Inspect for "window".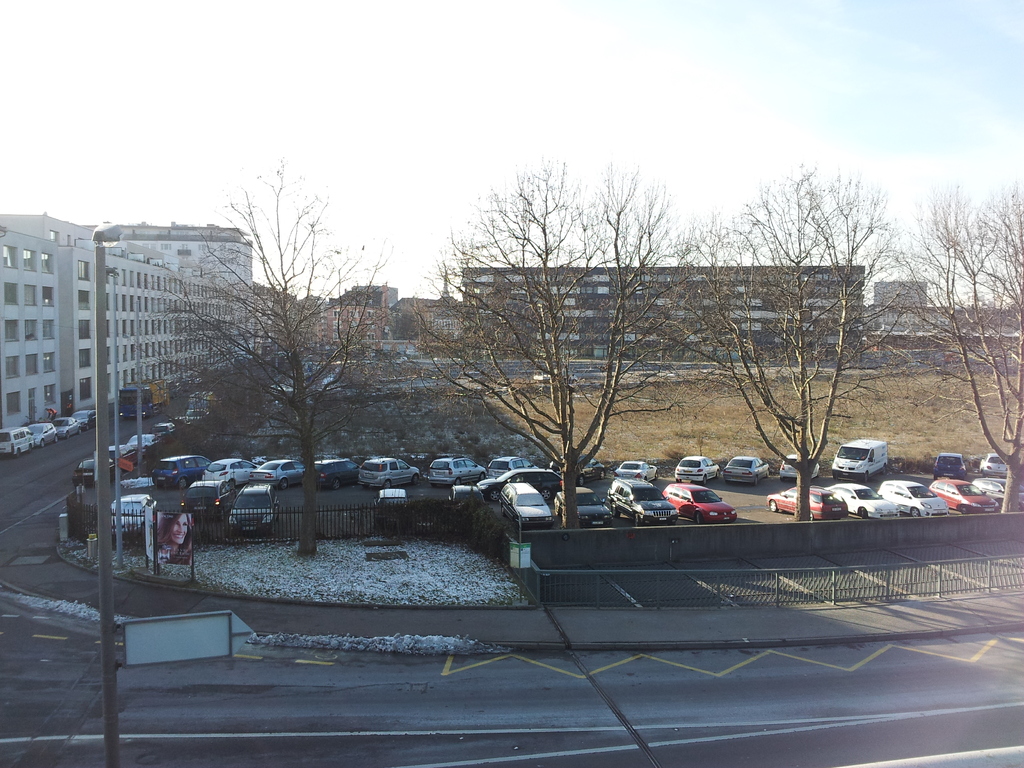
Inspection: x1=77, y1=348, x2=91, y2=368.
